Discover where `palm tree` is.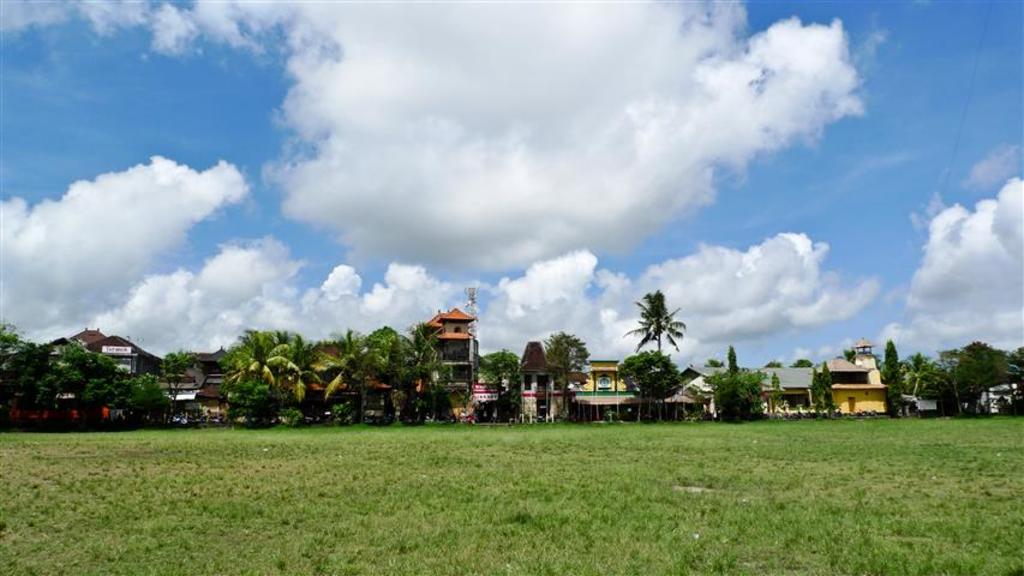
Discovered at [left=287, top=348, right=325, bottom=414].
